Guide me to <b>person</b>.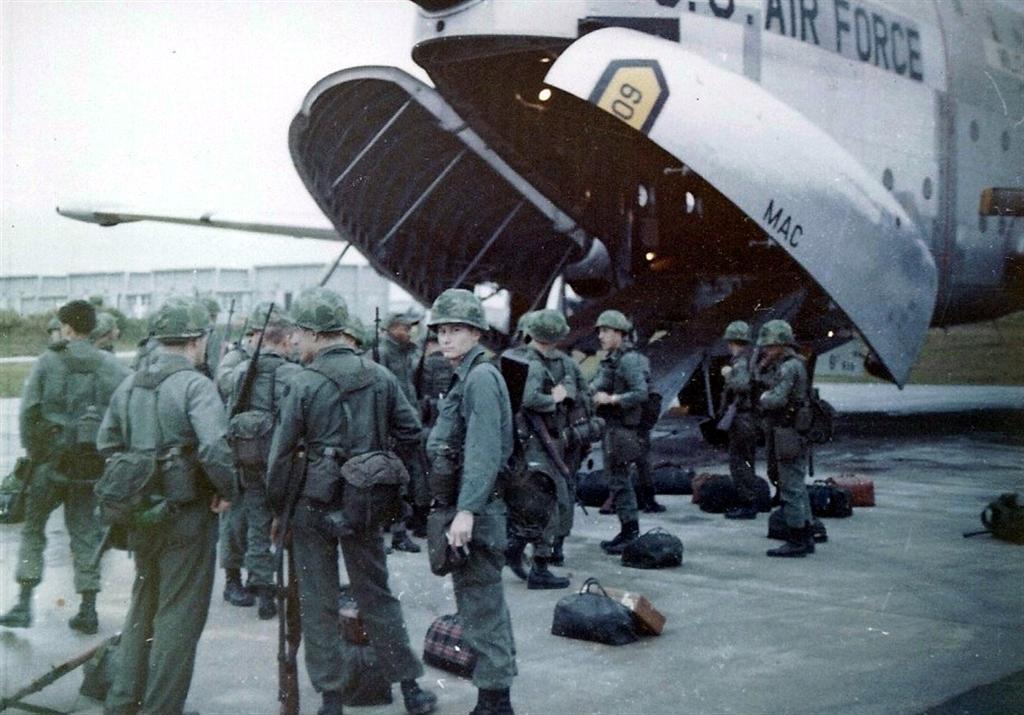
Guidance: (93, 300, 231, 714).
